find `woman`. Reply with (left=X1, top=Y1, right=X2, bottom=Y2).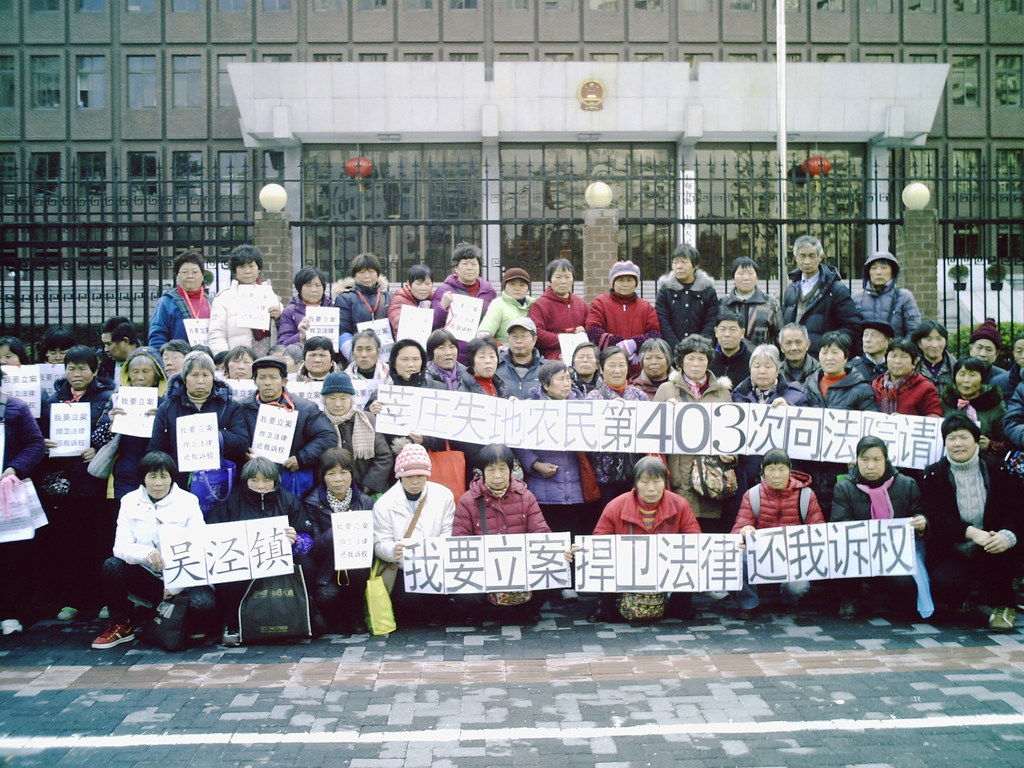
(left=211, top=455, right=308, bottom=632).
